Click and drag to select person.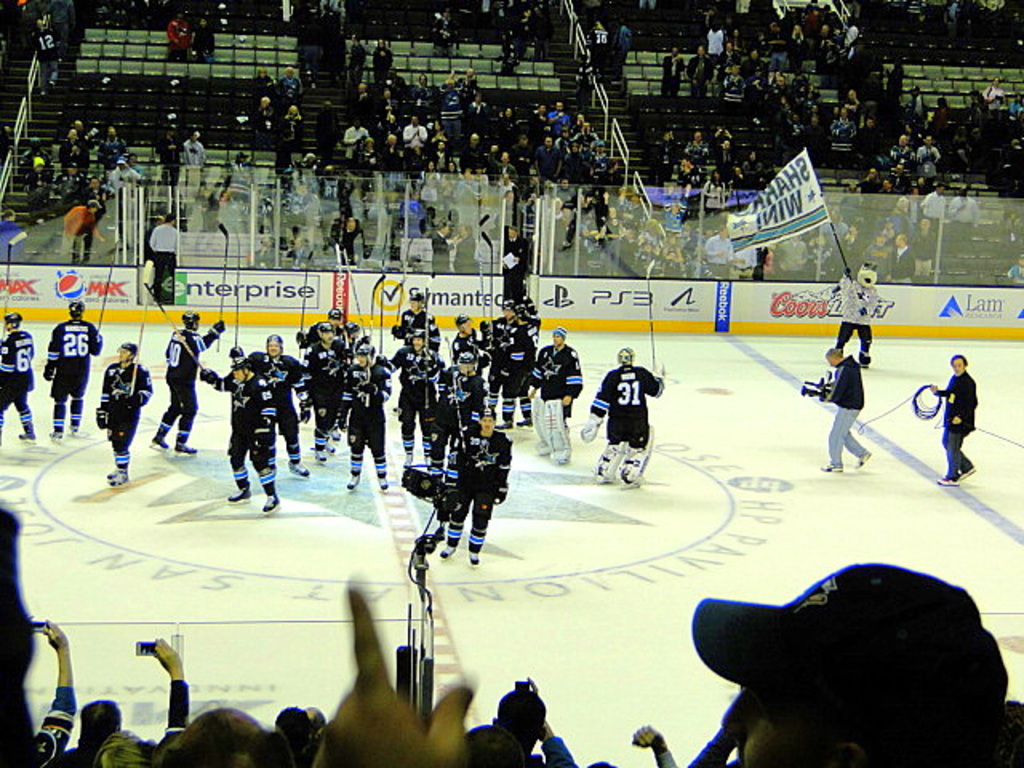
Selection: left=152, top=294, right=581, bottom=566.
